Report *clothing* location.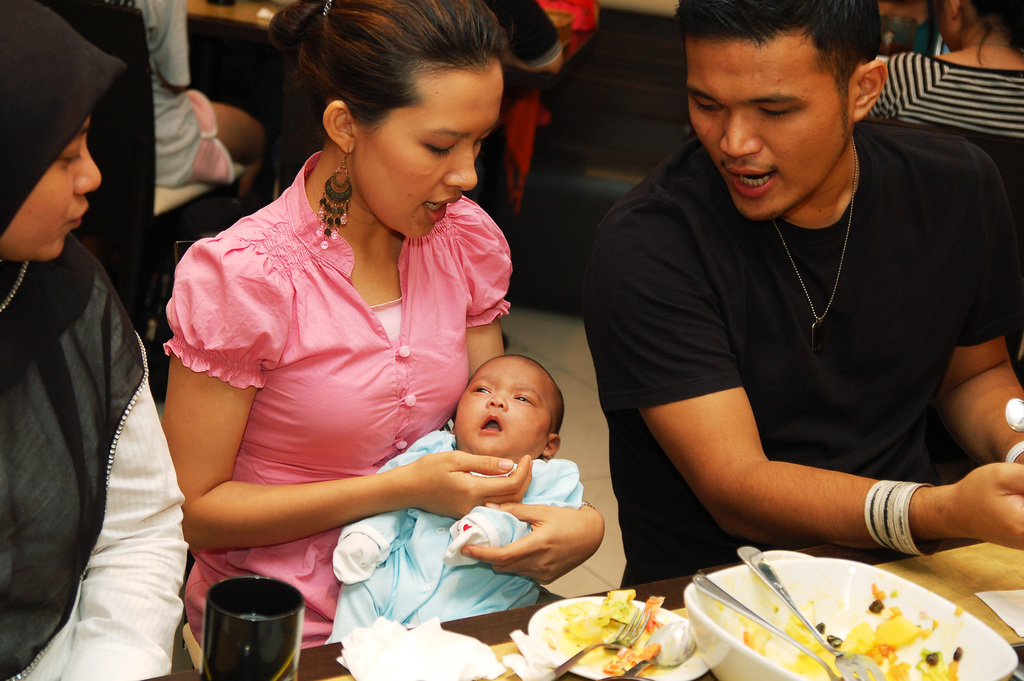
Report: box(1, 0, 194, 680).
